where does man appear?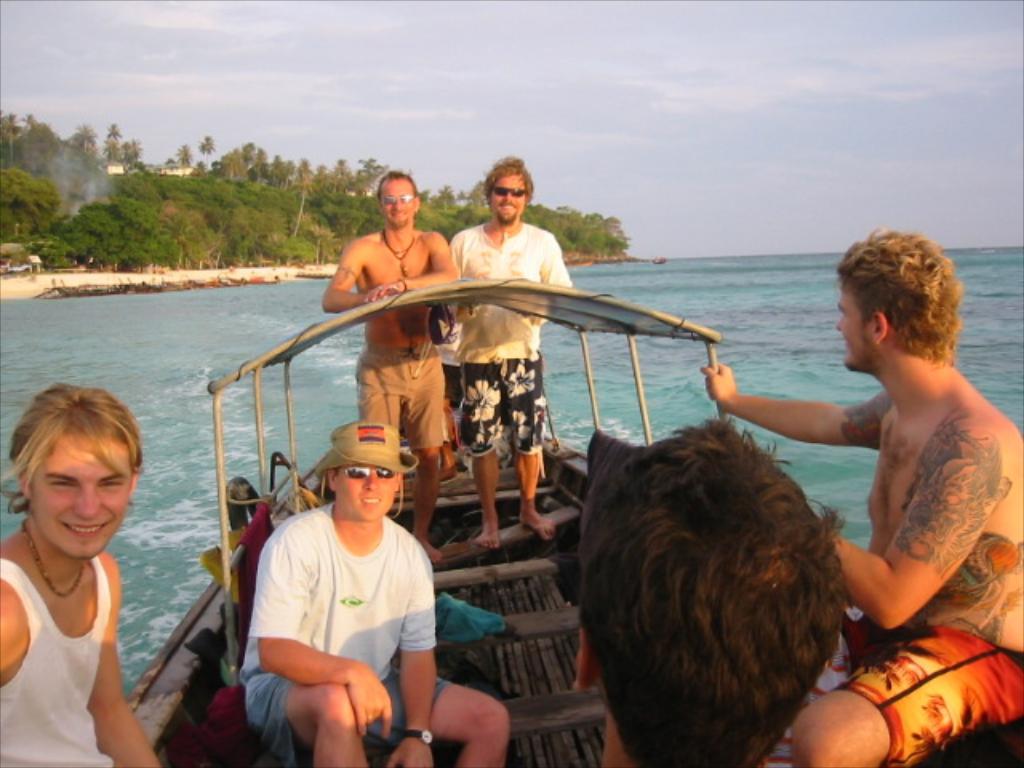
Appears at 688:262:994:755.
